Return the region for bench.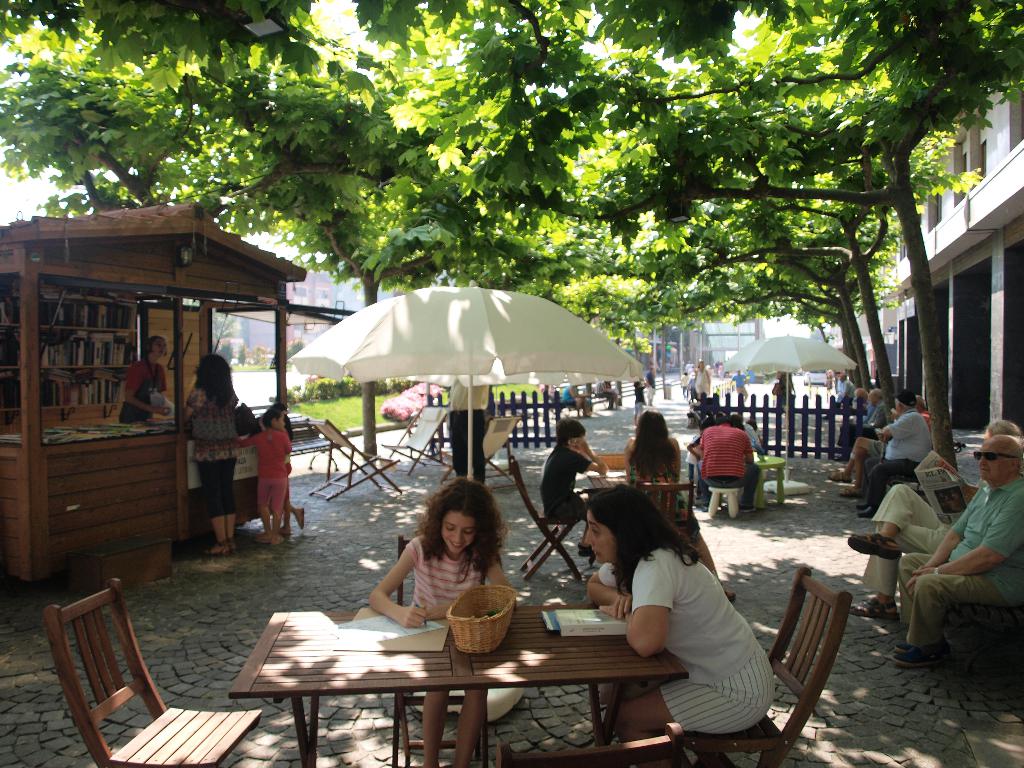
x1=290, y1=414, x2=339, y2=471.
